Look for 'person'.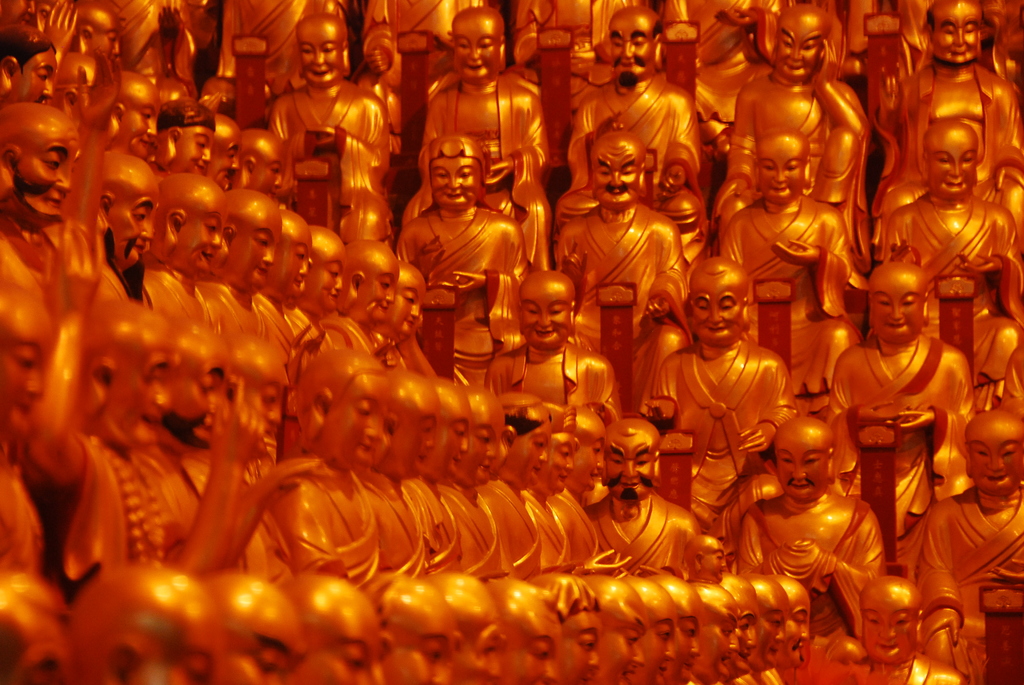
Found: [555, 400, 606, 560].
